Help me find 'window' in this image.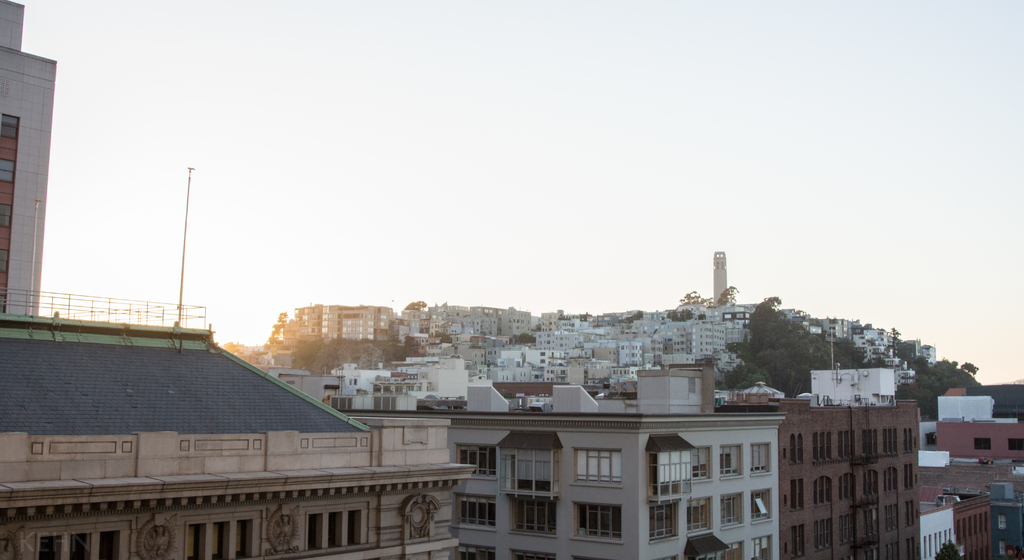
Found it: rect(837, 429, 856, 461).
